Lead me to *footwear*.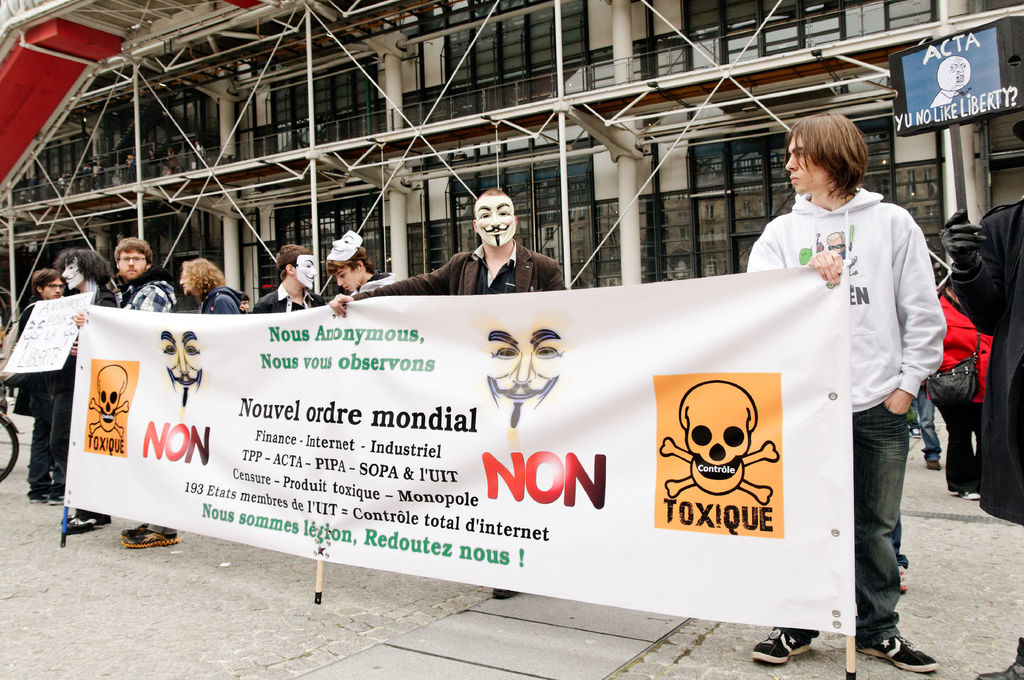
Lead to {"left": 62, "top": 517, "right": 102, "bottom": 534}.
